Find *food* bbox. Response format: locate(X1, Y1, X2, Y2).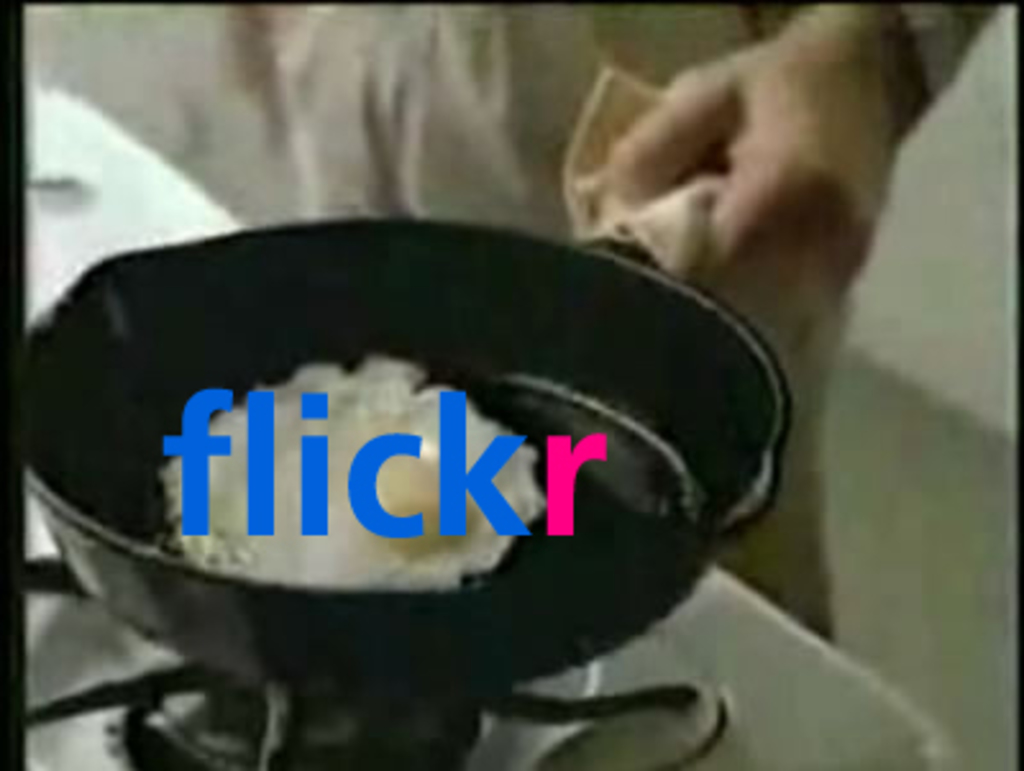
locate(159, 366, 540, 584).
